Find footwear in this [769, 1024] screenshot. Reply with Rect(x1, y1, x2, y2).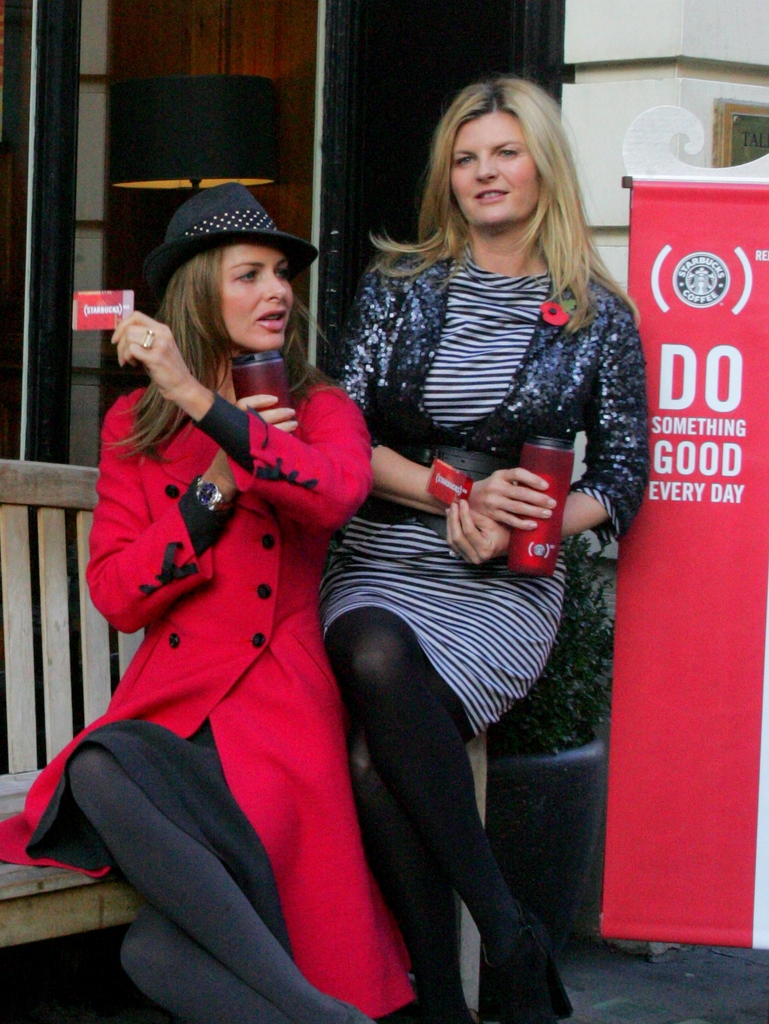
Rect(402, 965, 469, 1023).
